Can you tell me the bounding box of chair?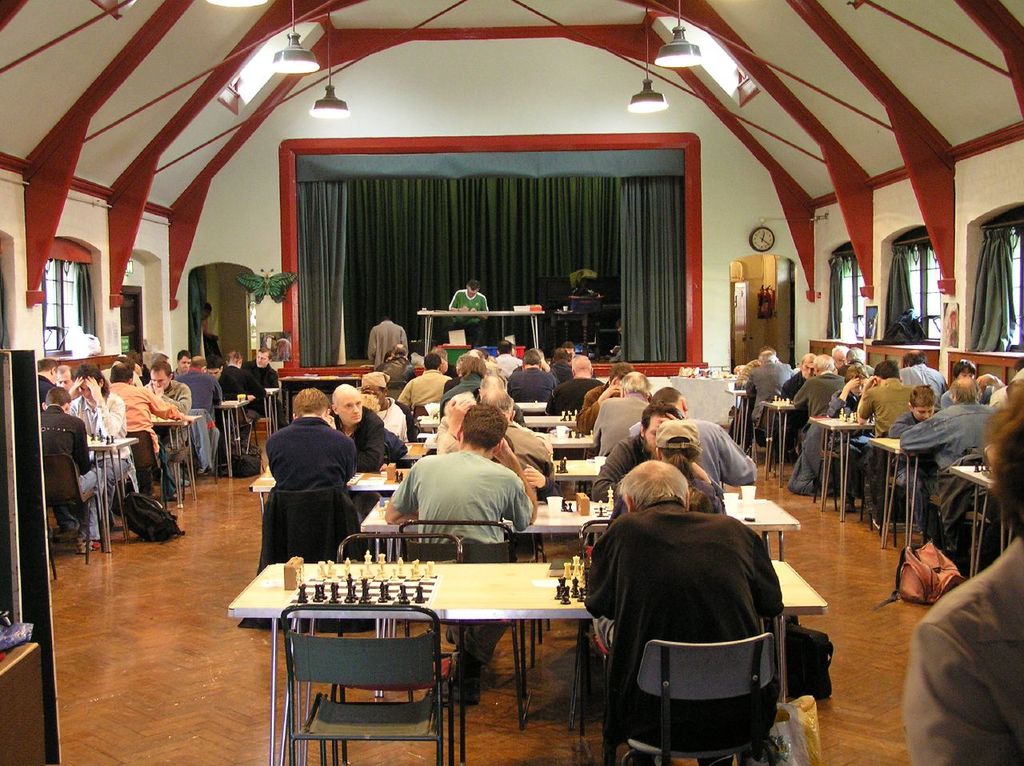
x1=626 y1=644 x2=777 y2=765.
